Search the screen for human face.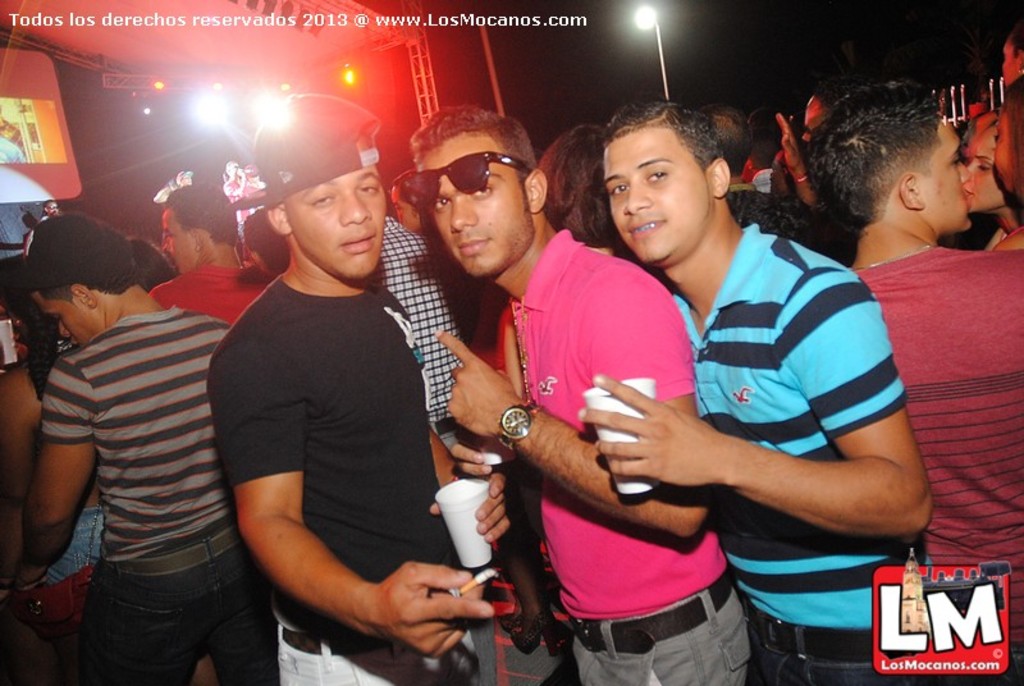
Found at <bbox>283, 172, 389, 280</bbox>.
